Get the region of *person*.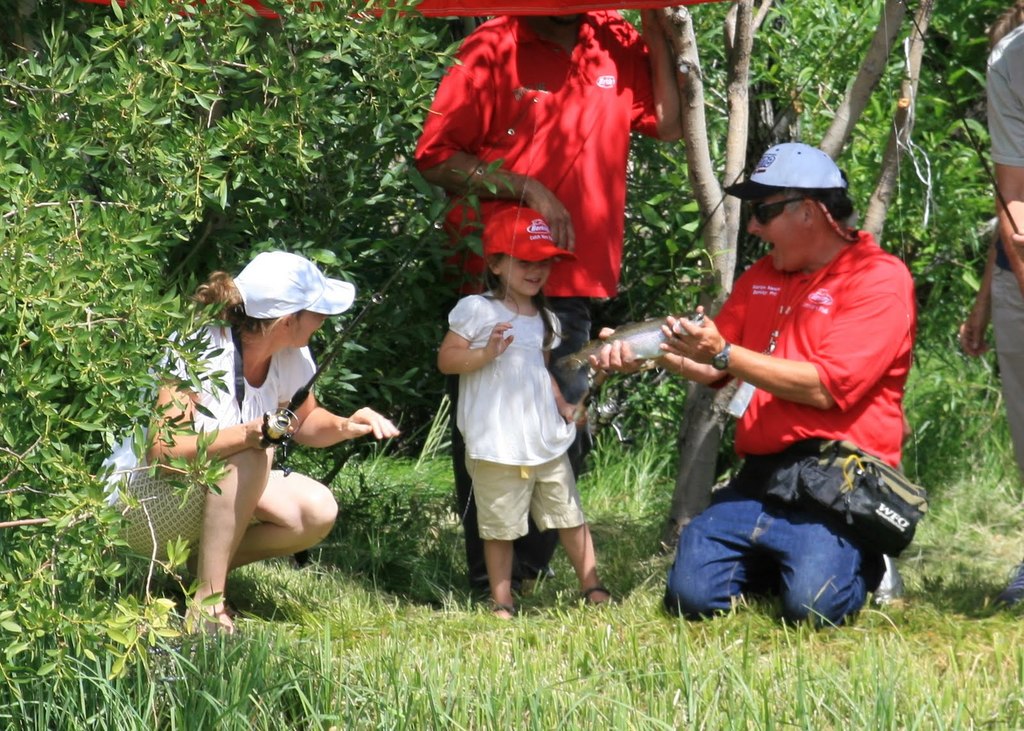
(left=98, top=251, right=403, bottom=637).
